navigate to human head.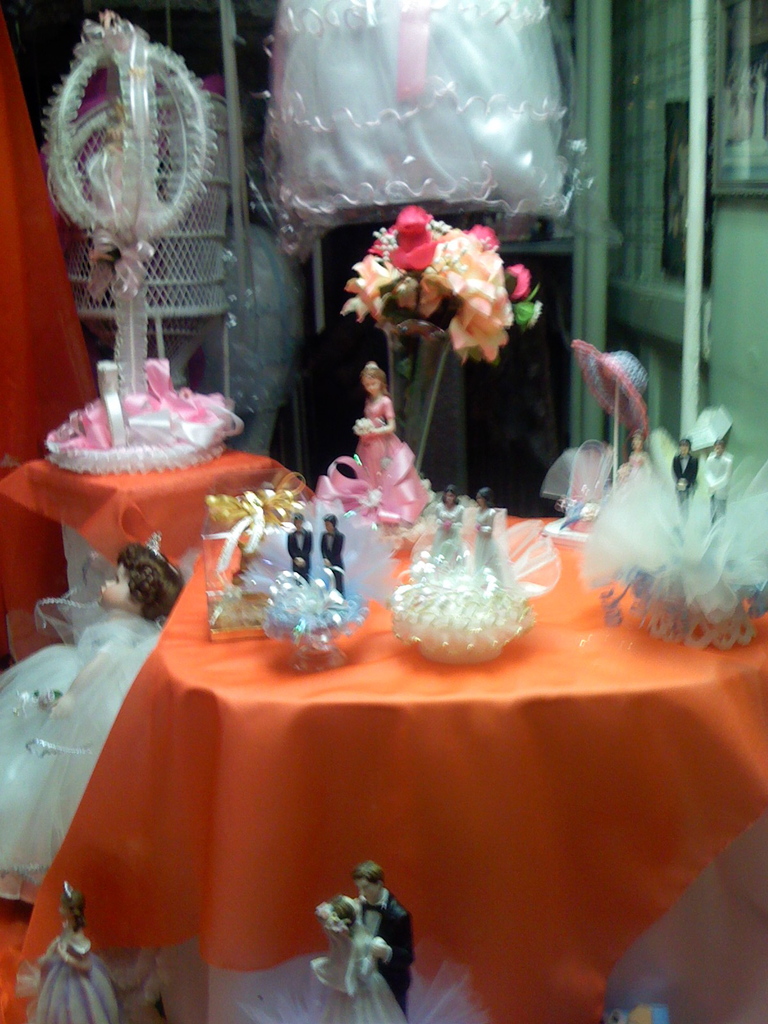
Navigation target: 364,363,387,394.
